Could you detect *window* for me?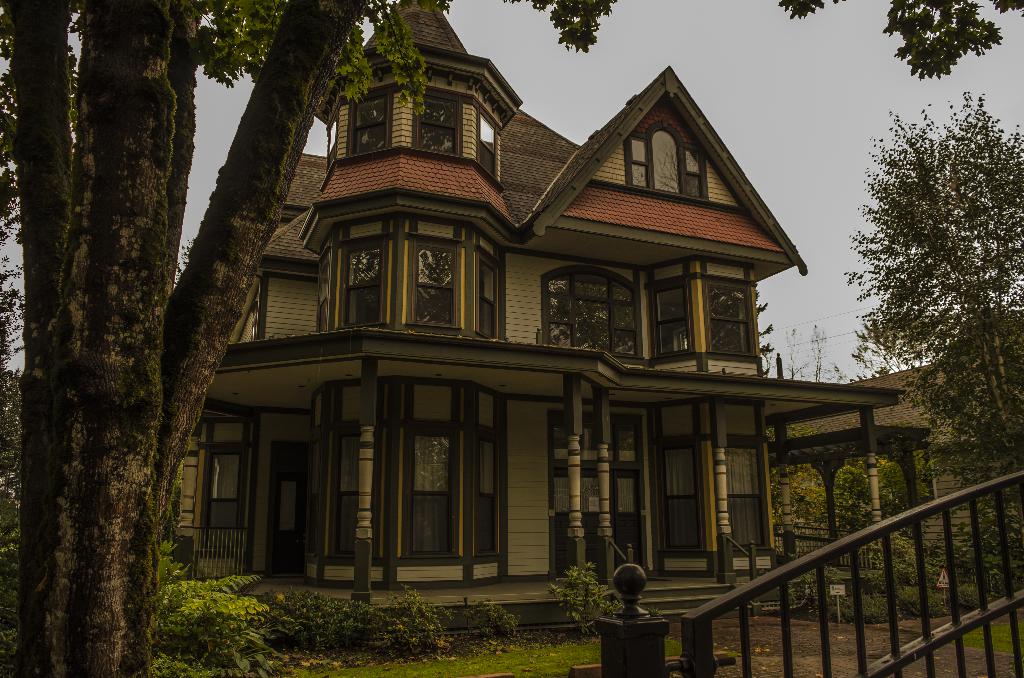
Detection result: 630, 121, 717, 198.
